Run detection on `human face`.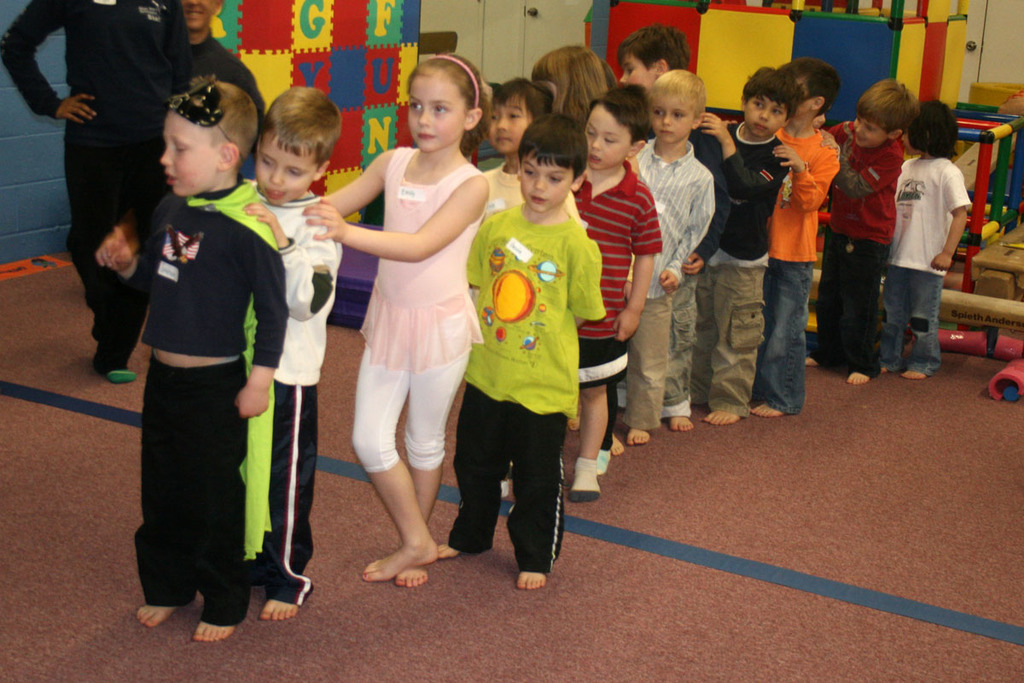
Result: l=158, t=108, r=218, b=196.
